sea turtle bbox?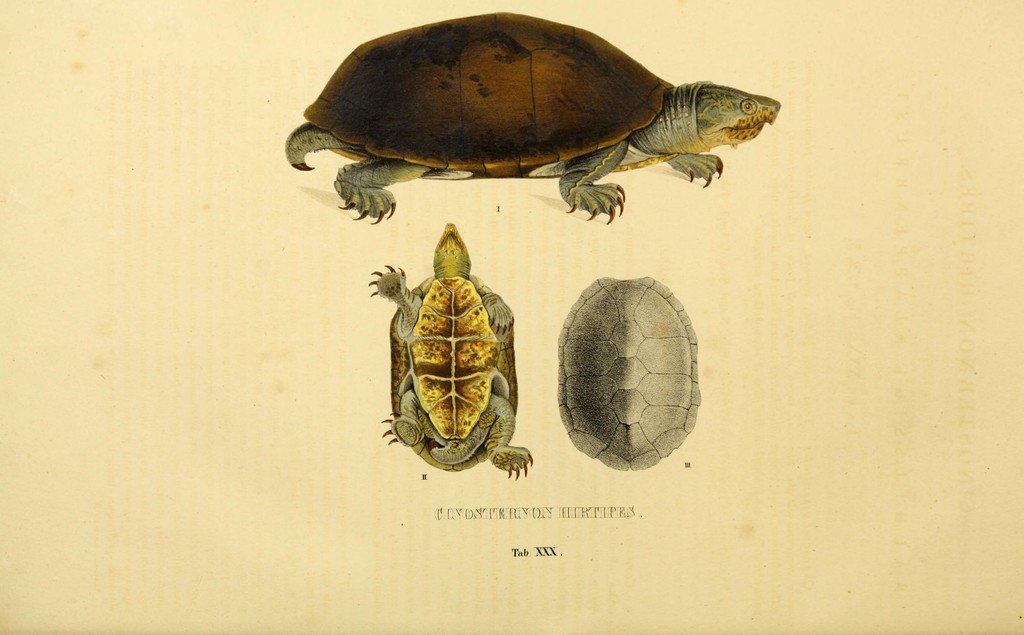
<bbox>285, 11, 780, 222</bbox>
